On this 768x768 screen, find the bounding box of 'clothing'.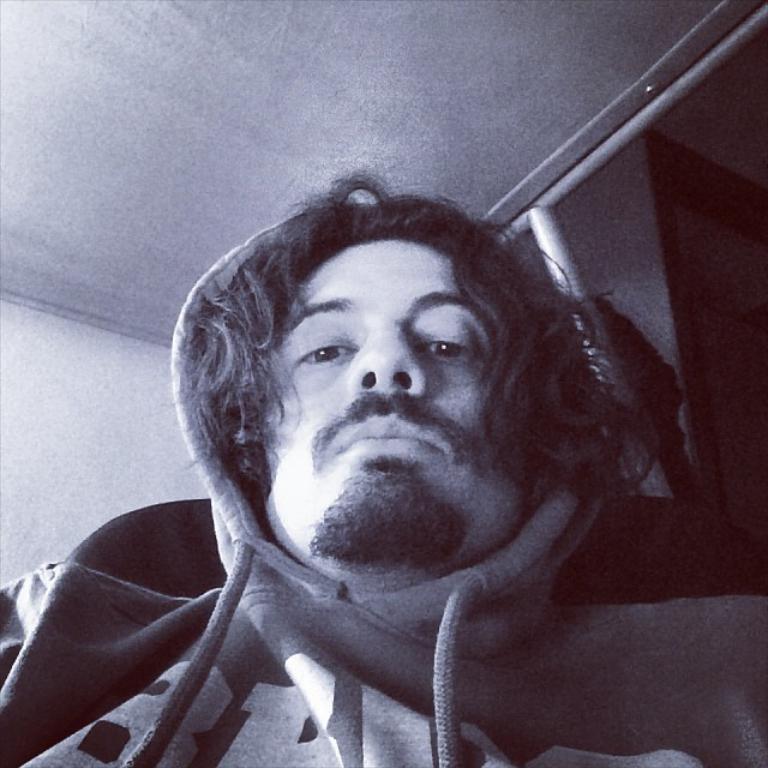
Bounding box: [left=5, top=203, right=767, bottom=767].
